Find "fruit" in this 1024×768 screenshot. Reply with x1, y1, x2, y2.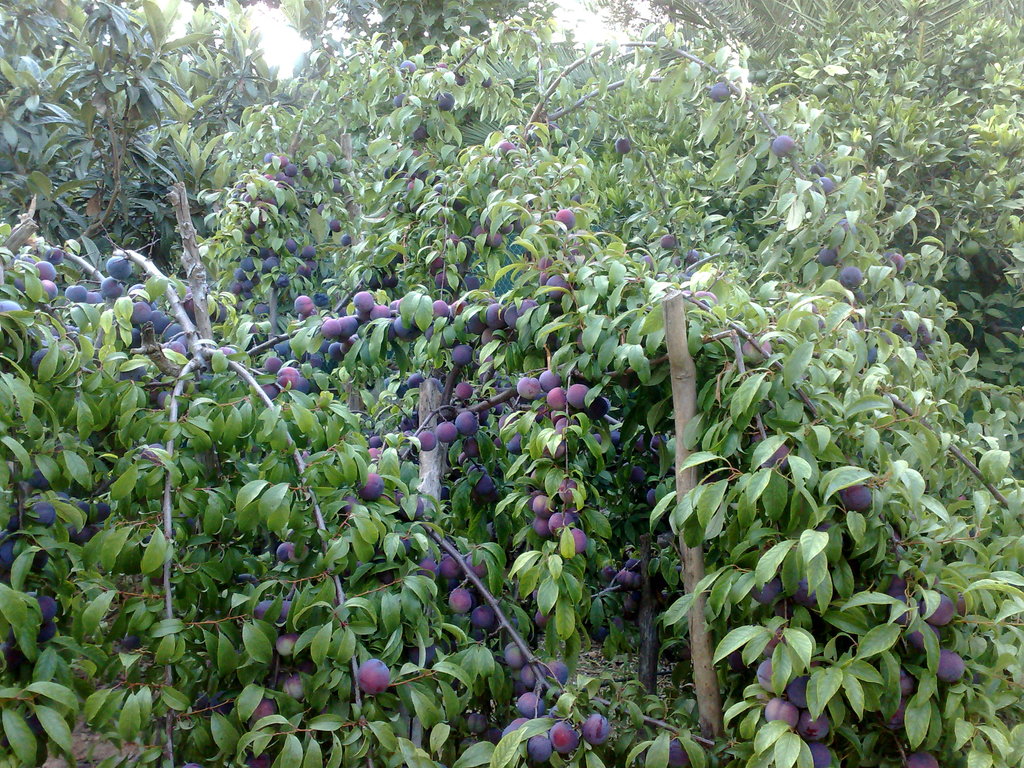
30, 348, 49, 370.
